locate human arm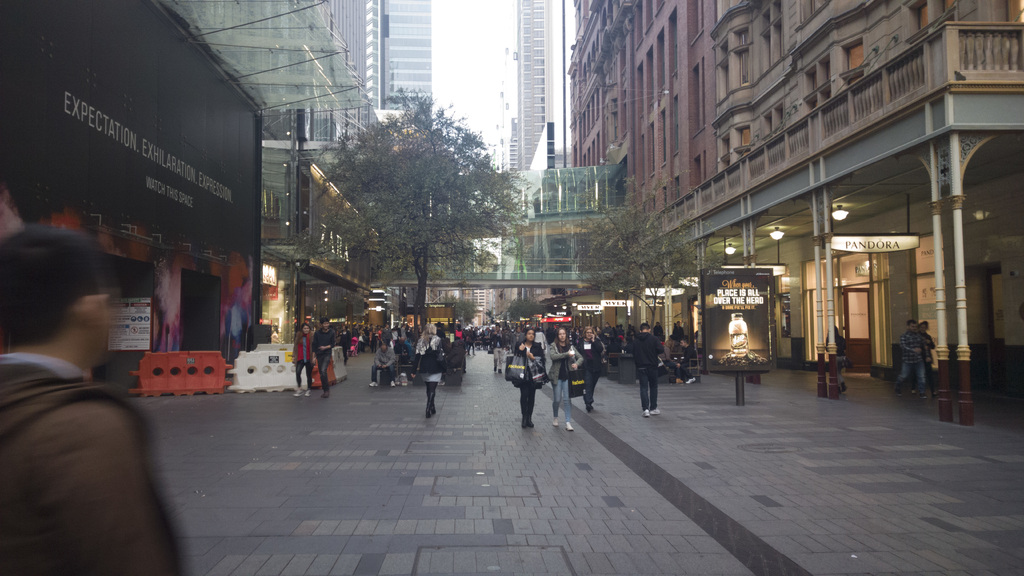
[left=548, top=340, right=573, bottom=360]
